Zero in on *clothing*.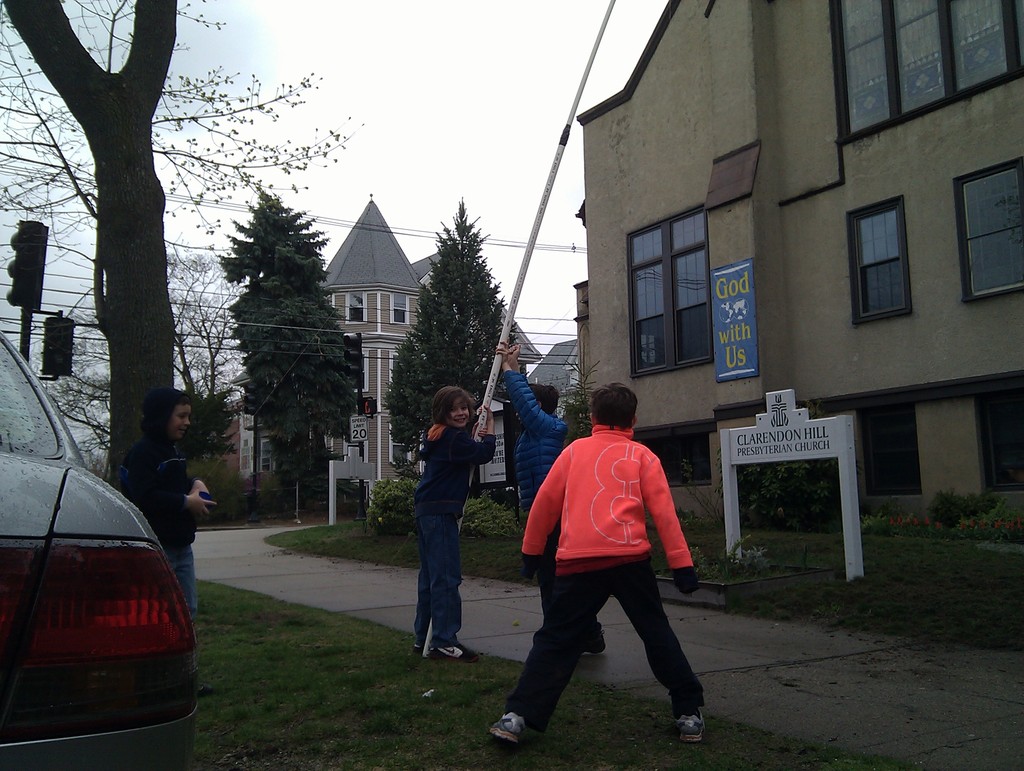
Zeroed in: x1=119 y1=440 x2=200 y2=624.
